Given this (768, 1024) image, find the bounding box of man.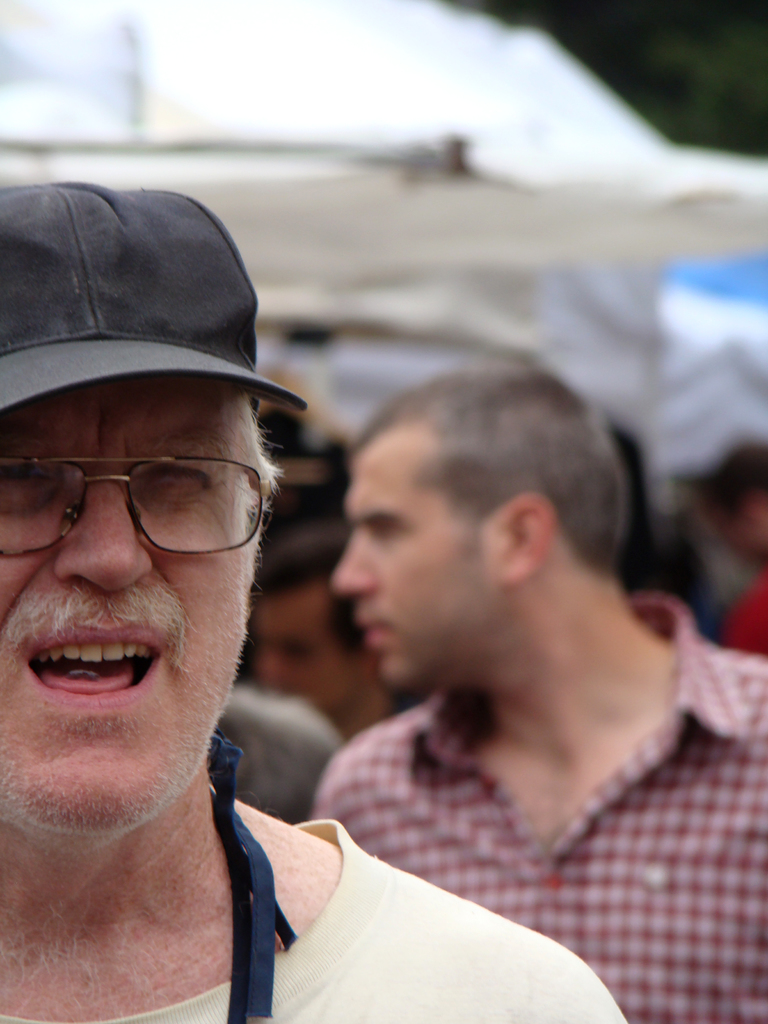
<box>651,363,767,652</box>.
